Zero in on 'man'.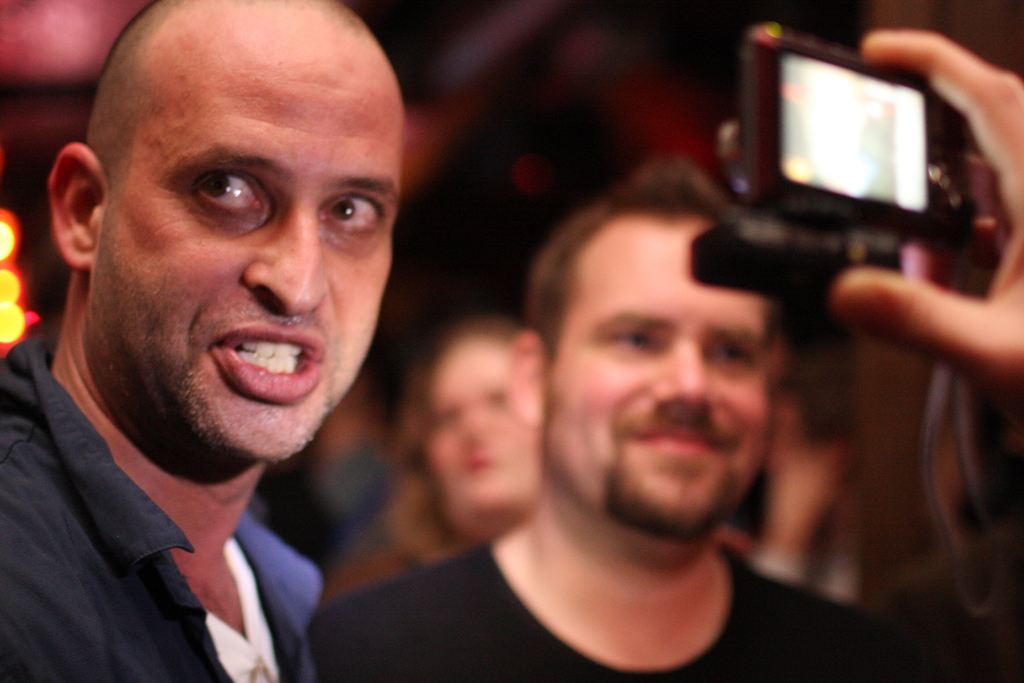
Zeroed in: x1=0, y1=0, x2=405, y2=682.
